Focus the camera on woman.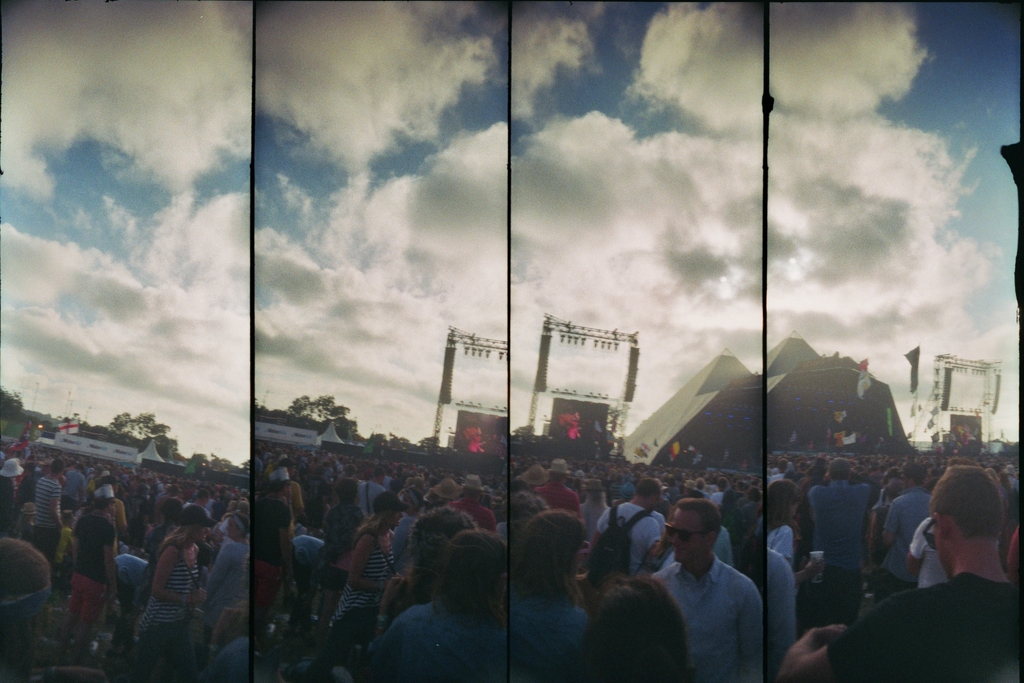
Focus region: [366,520,509,682].
